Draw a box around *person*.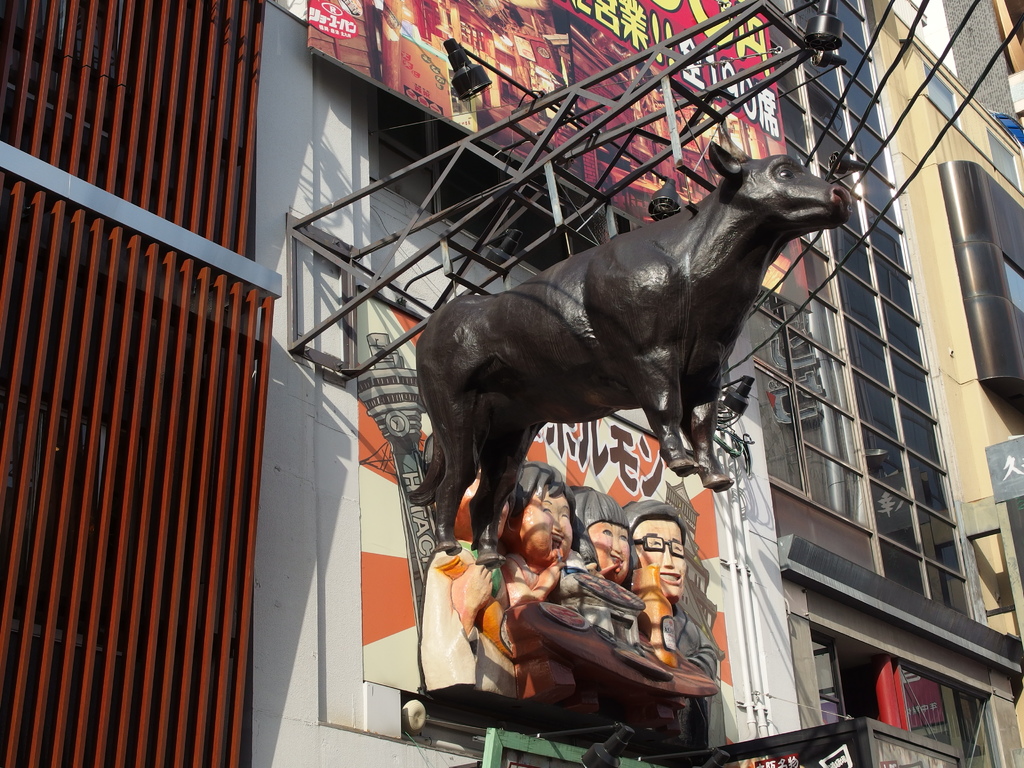
{"x1": 626, "y1": 499, "x2": 718, "y2": 733}.
